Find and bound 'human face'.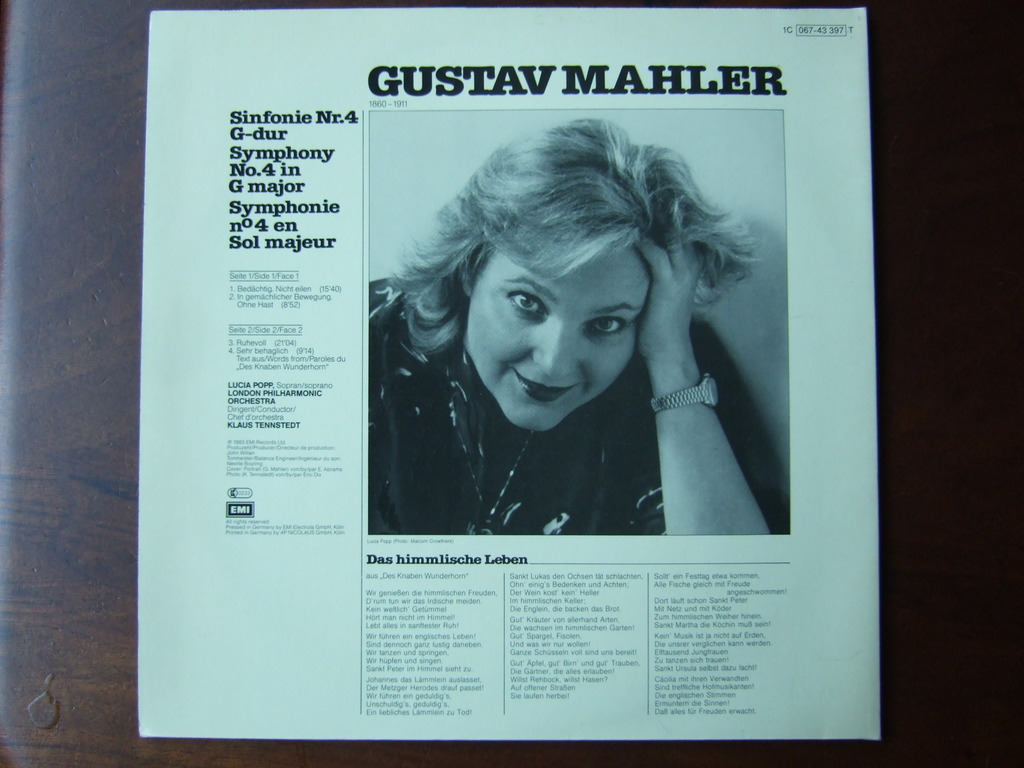
Bound: <region>468, 238, 650, 428</region>.
